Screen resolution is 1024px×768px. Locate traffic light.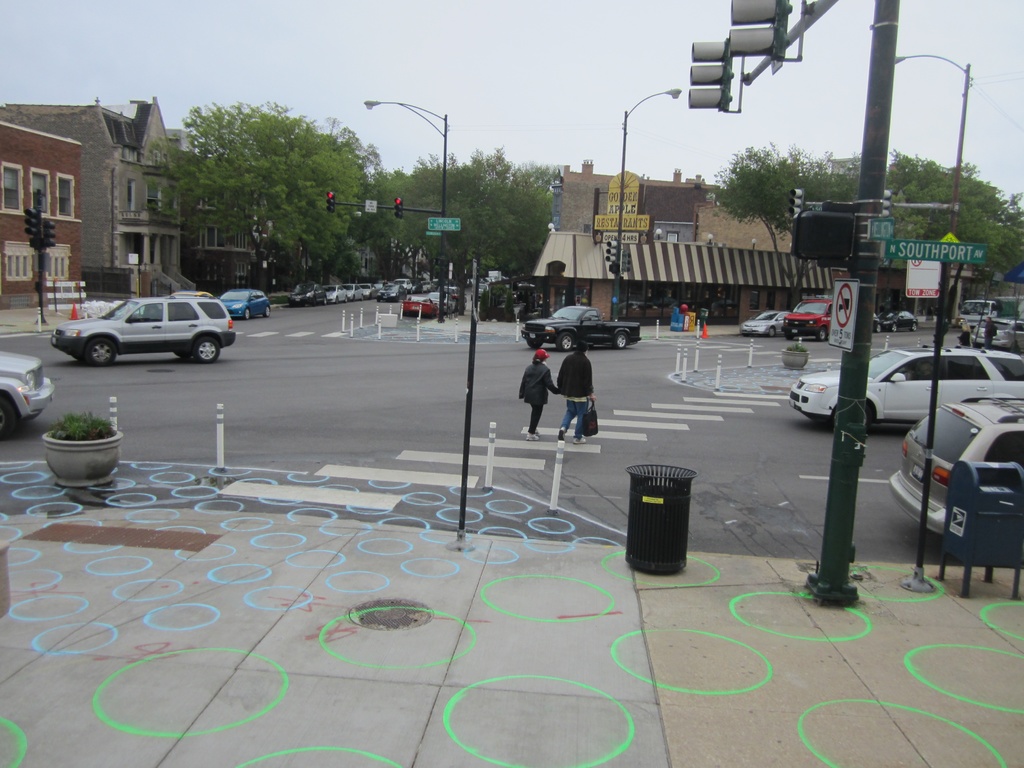
locate(883, 189, 890, 217).
